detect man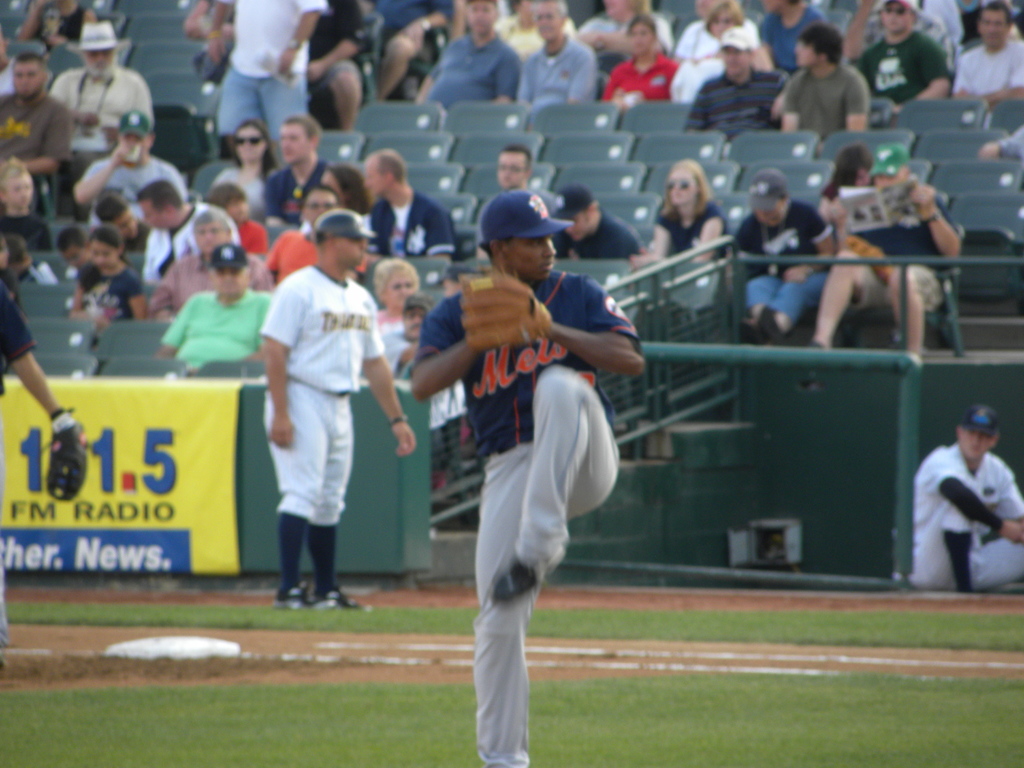
{"x1": 914, "y1": 409, "x2": 1016, "y2": 608}
